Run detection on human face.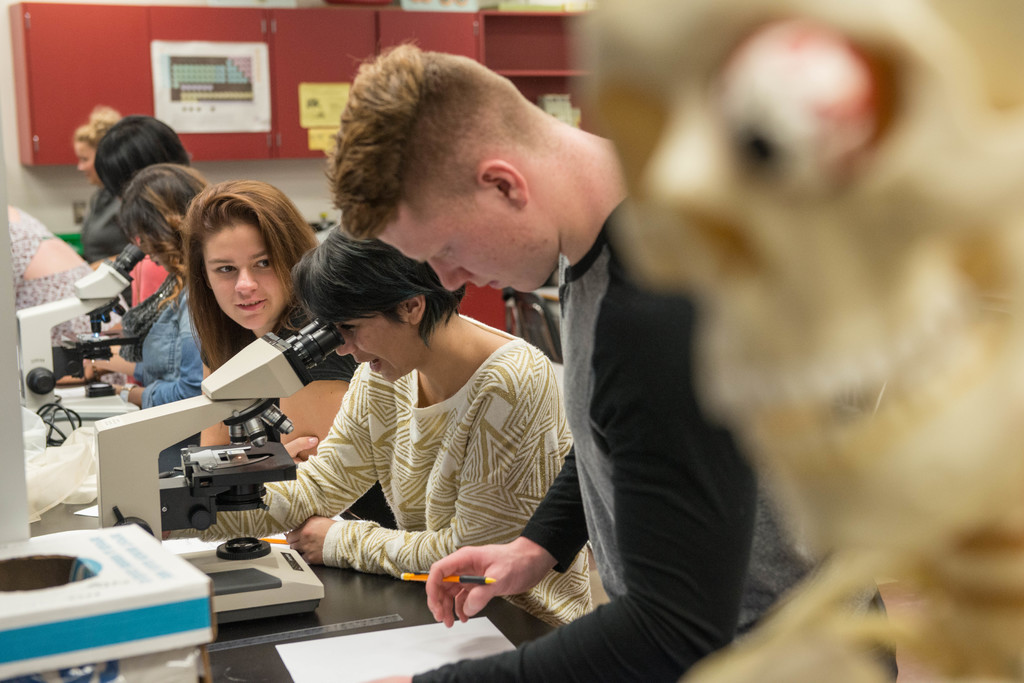
Result: select_region(205, 225, 287, 330).
